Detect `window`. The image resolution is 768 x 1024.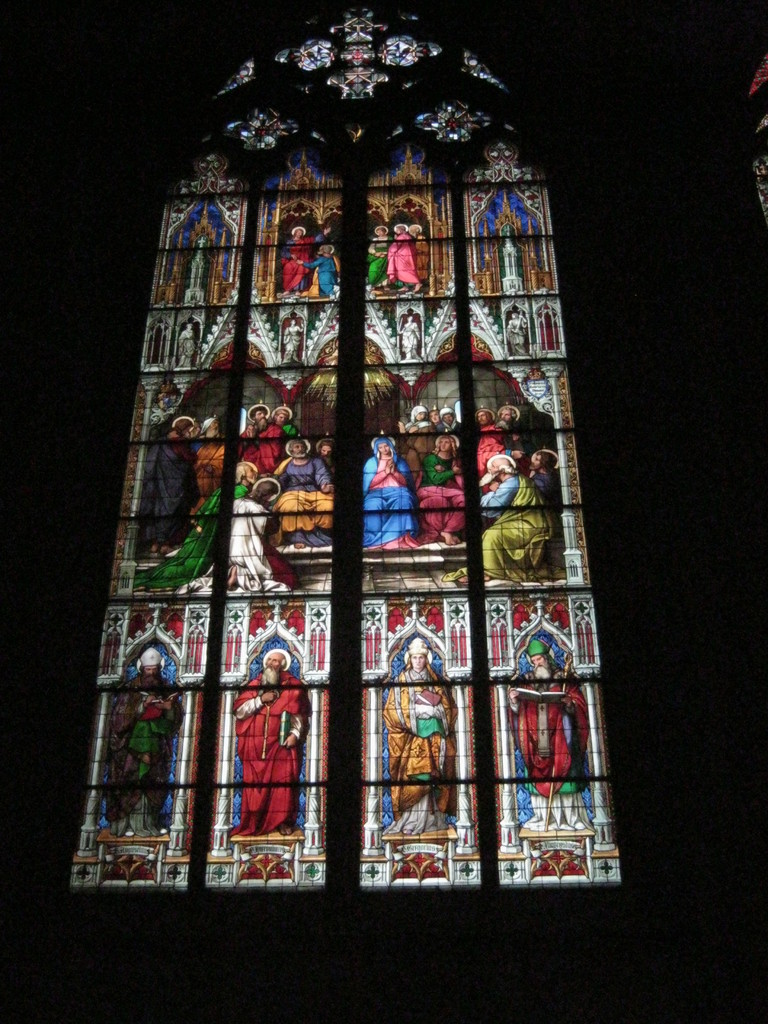
88 4 618 967.
